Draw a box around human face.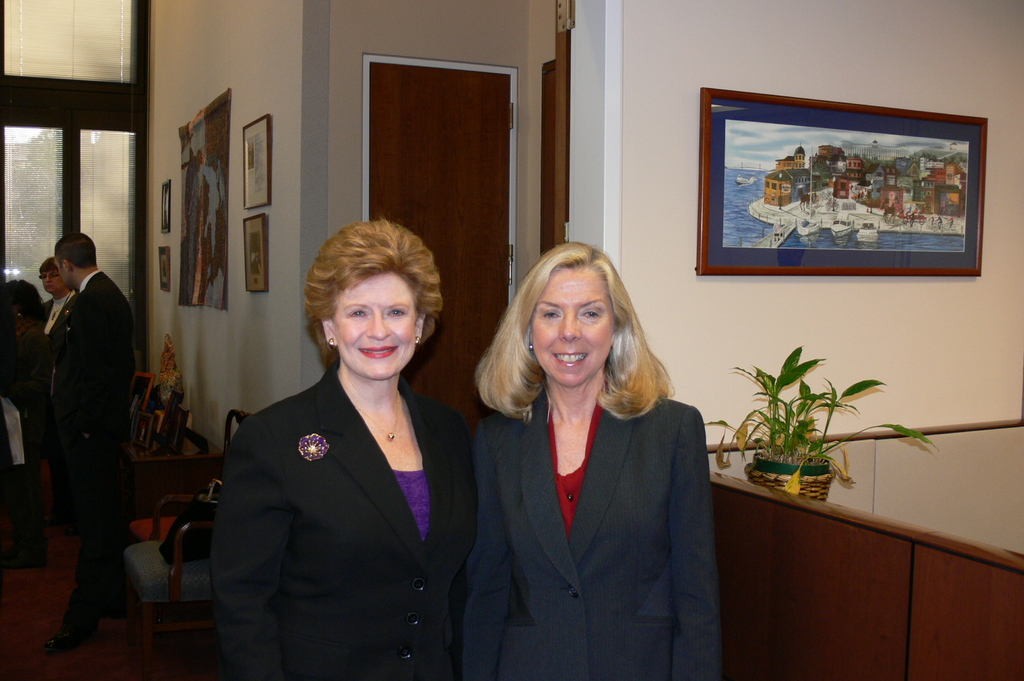
pyautogui.locateOnScreen(54, 255, 72, 282).
